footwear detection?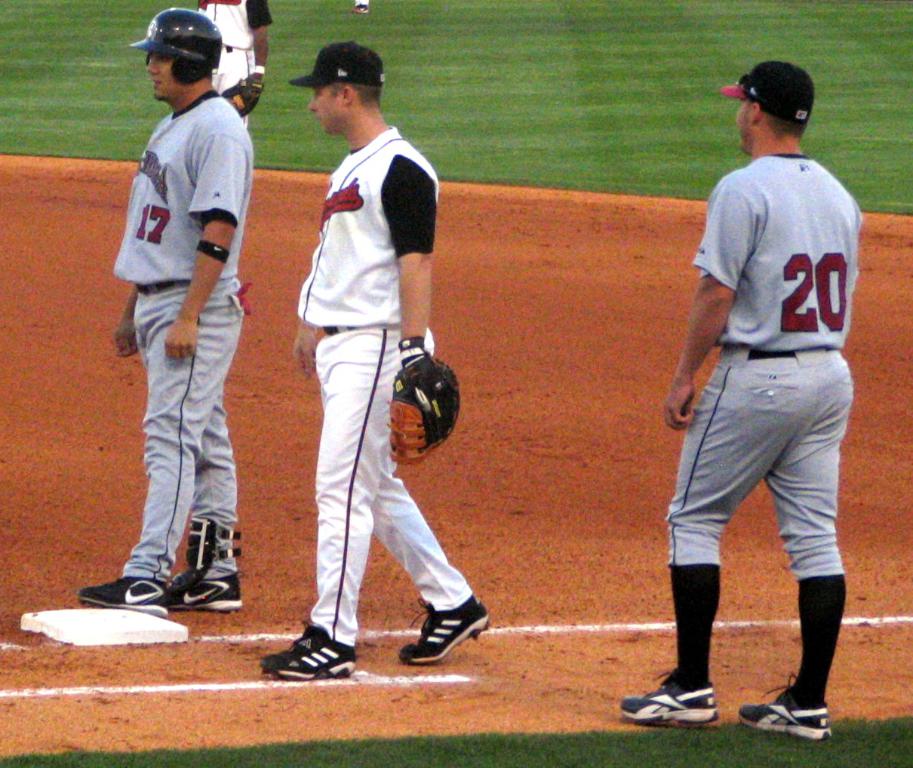
[78,573,170,618]
